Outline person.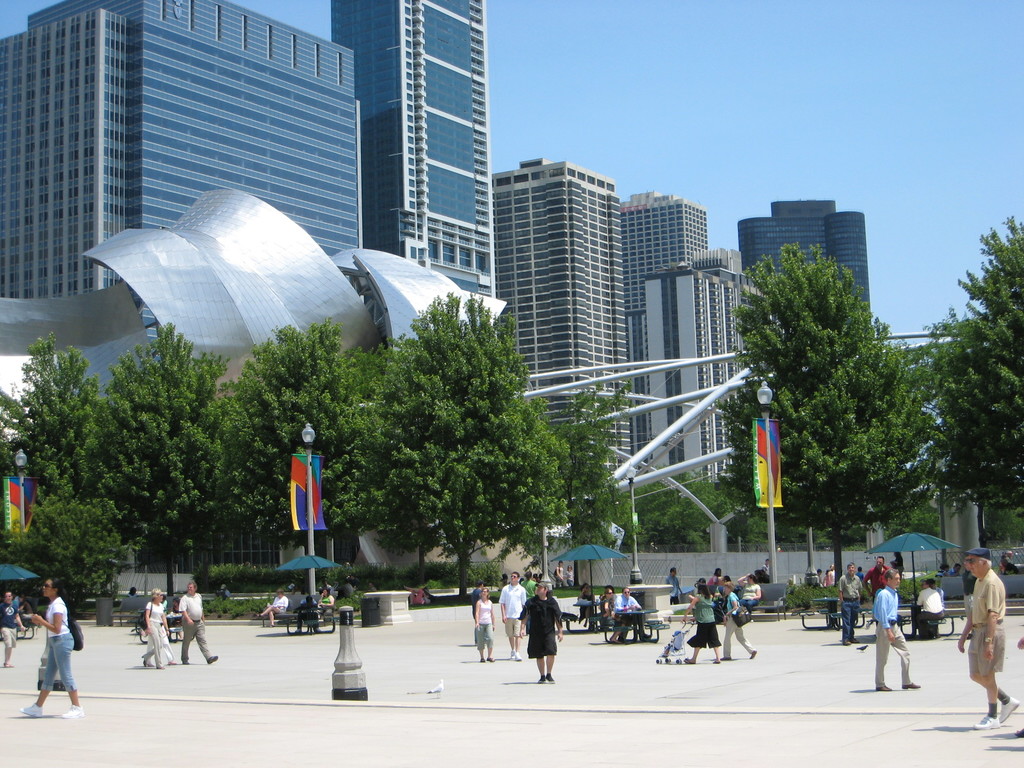
Outline: bbox(951, 542, 1020, 724).
